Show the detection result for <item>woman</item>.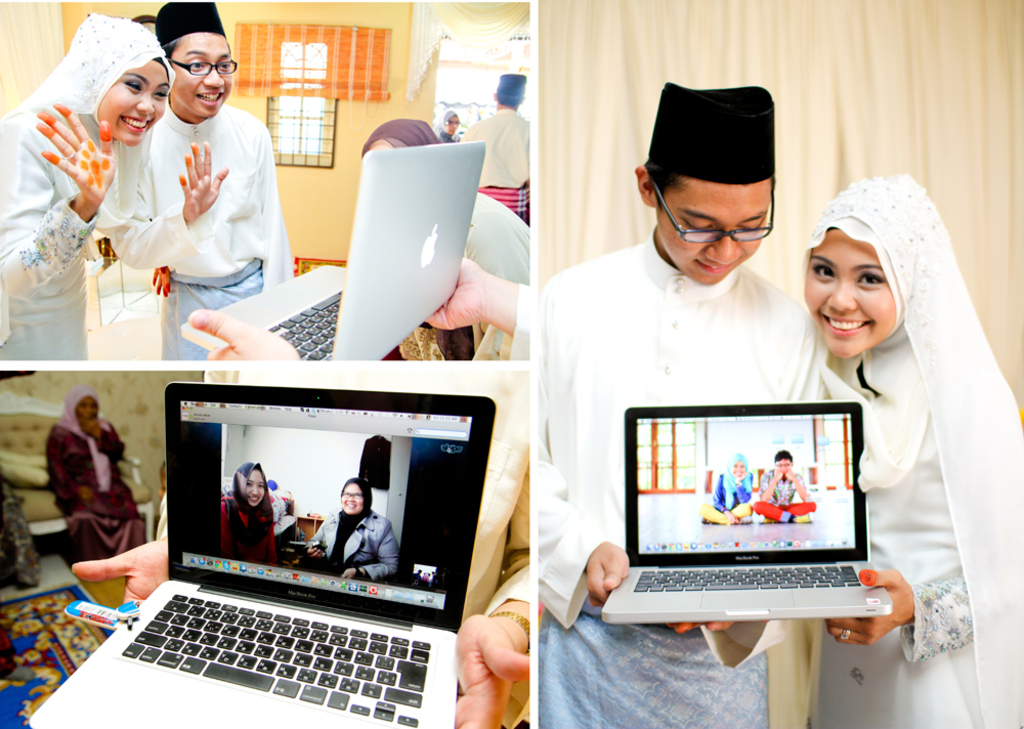
bbox=[779, 185, 1014, 666].
